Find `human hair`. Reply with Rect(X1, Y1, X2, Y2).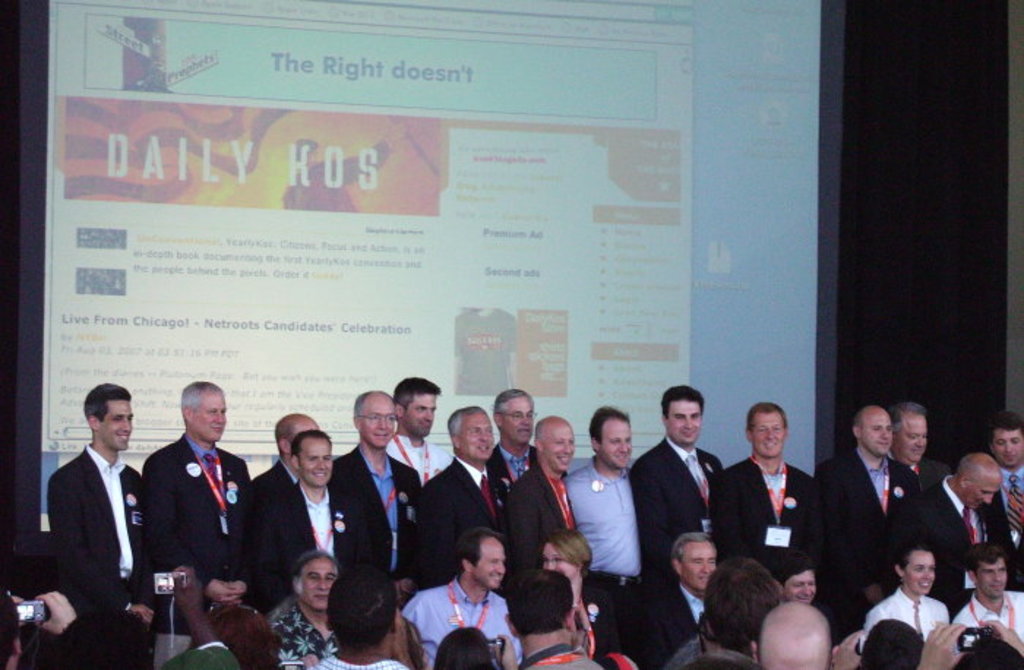
Rect(587, 405, 633, 452).
